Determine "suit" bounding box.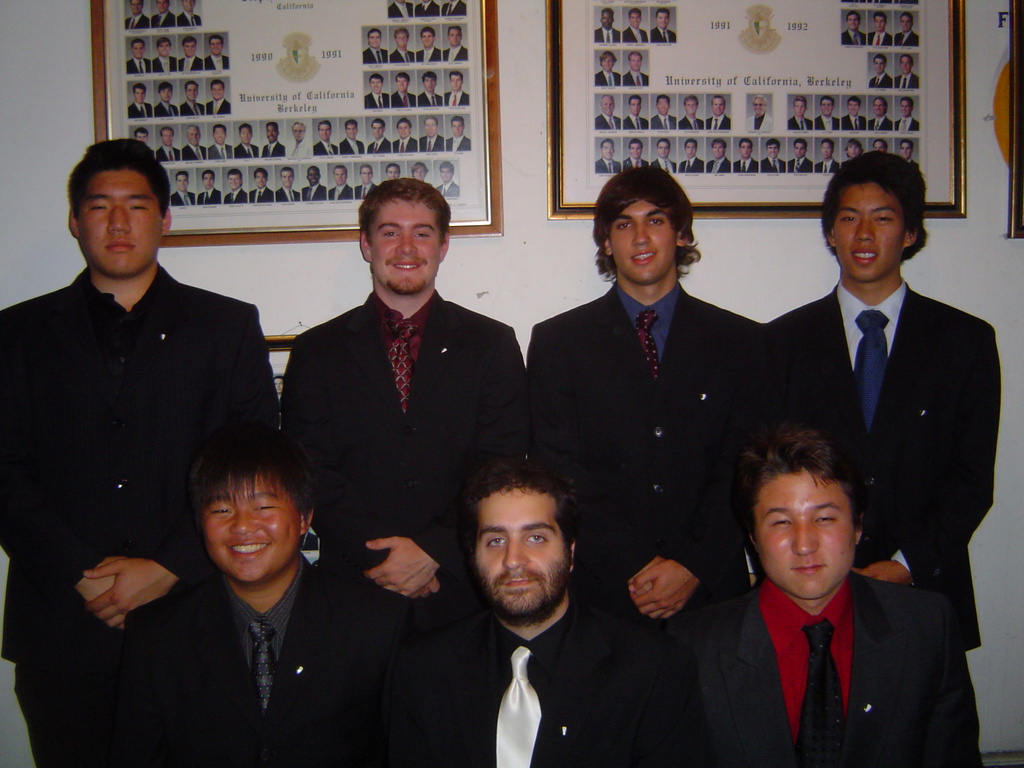
Determined: locate(693, 563, 980, 767).
